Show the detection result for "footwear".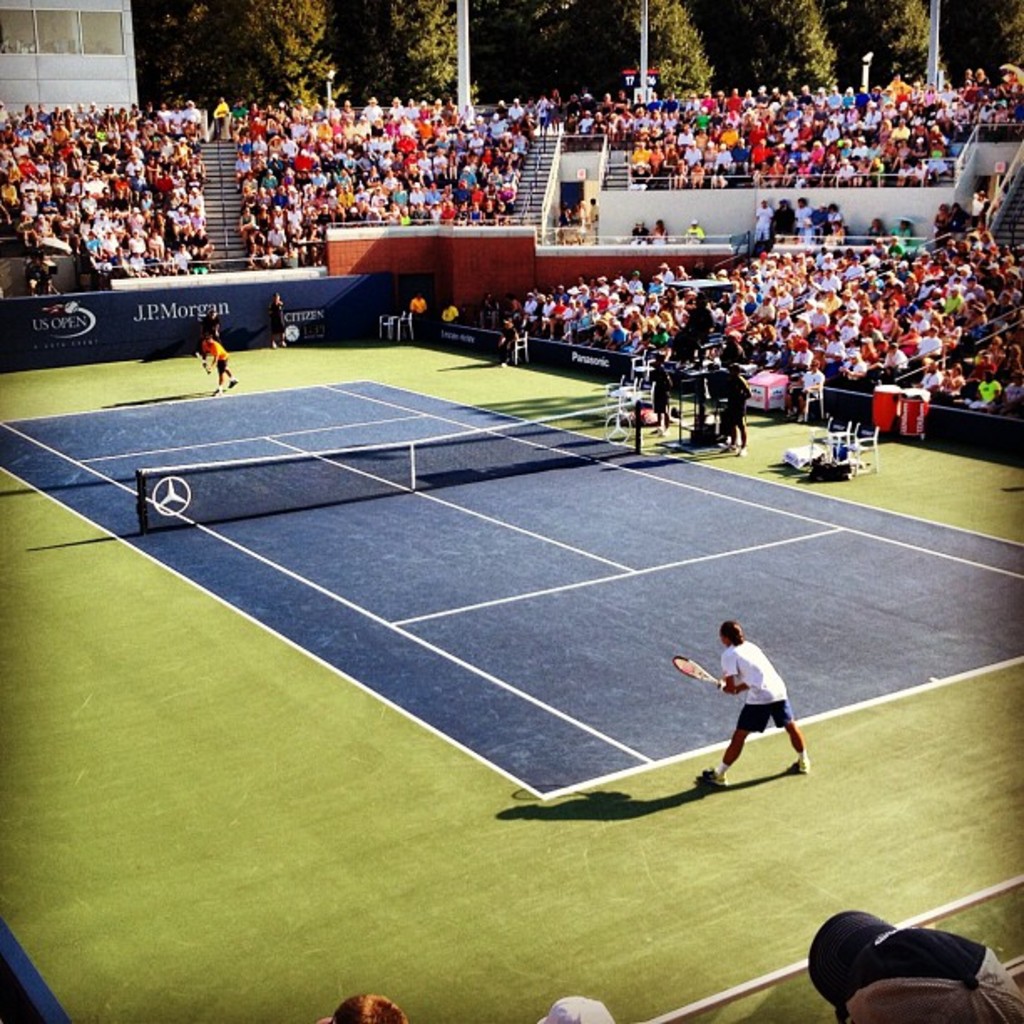
pyautogui.locateOnScreen(696, 766, 724, 791).
